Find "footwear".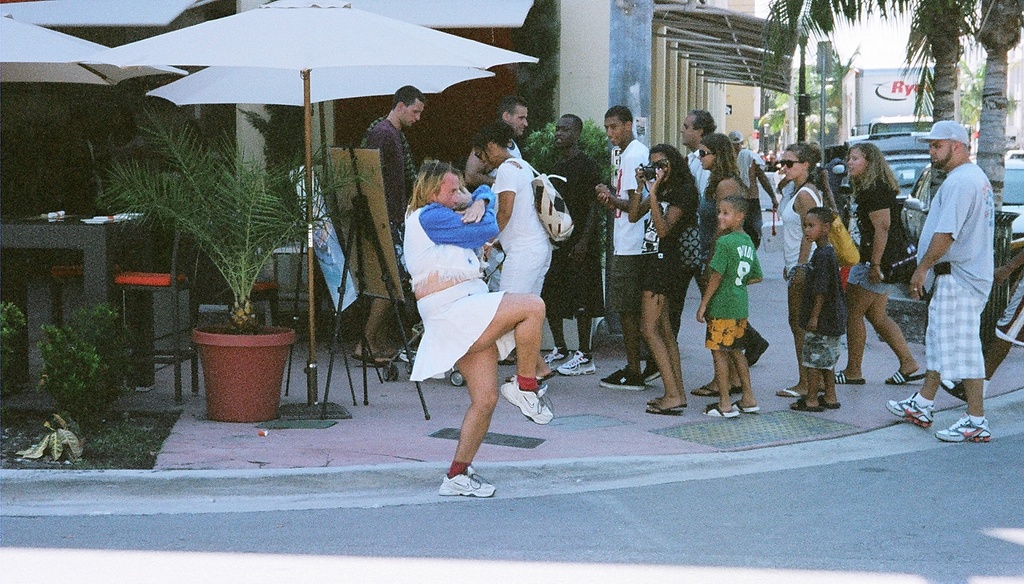
[650,394,692,418].
